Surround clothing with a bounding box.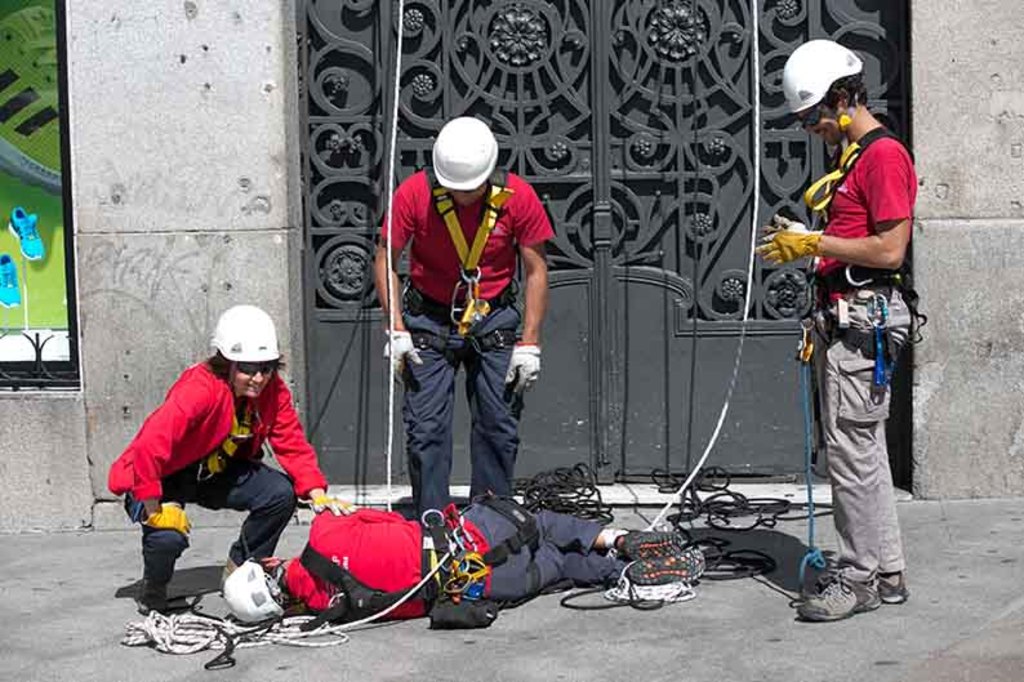
crop(276, 502, 631, 627).
